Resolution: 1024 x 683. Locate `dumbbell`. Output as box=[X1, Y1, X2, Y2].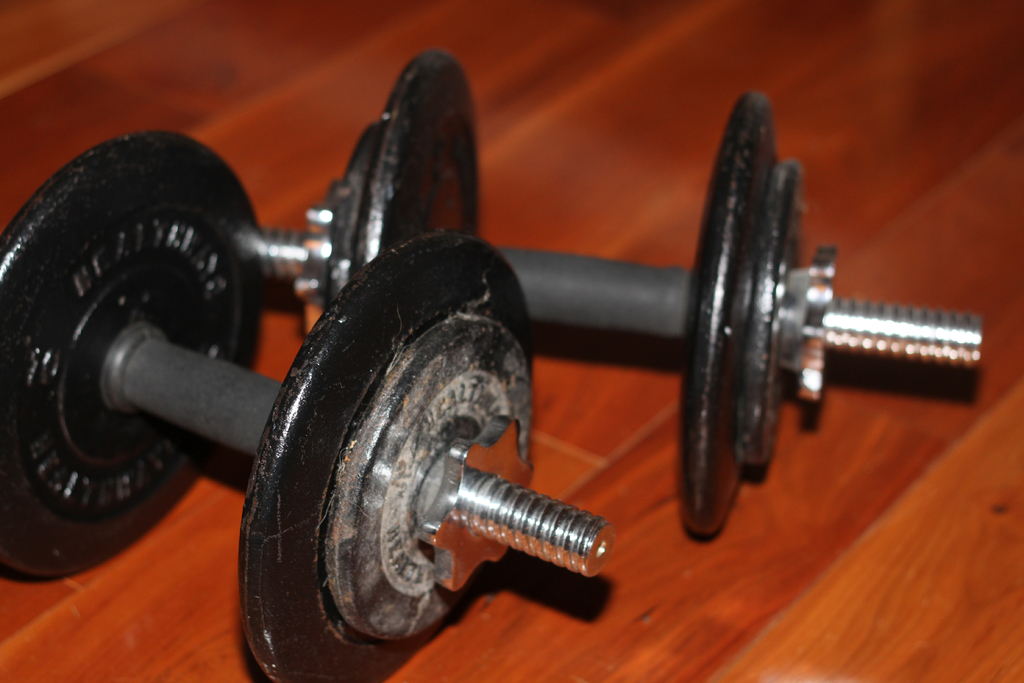
box=[260, 50, 983, 539].
